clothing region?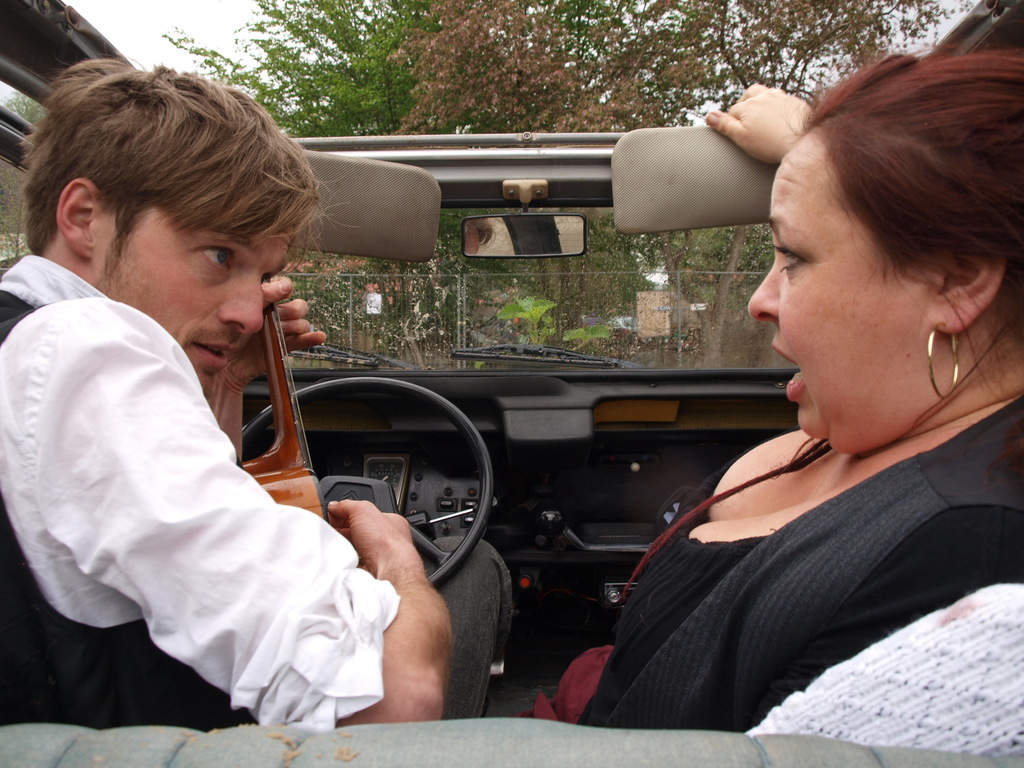
rect(0, 249, 399, 733)
